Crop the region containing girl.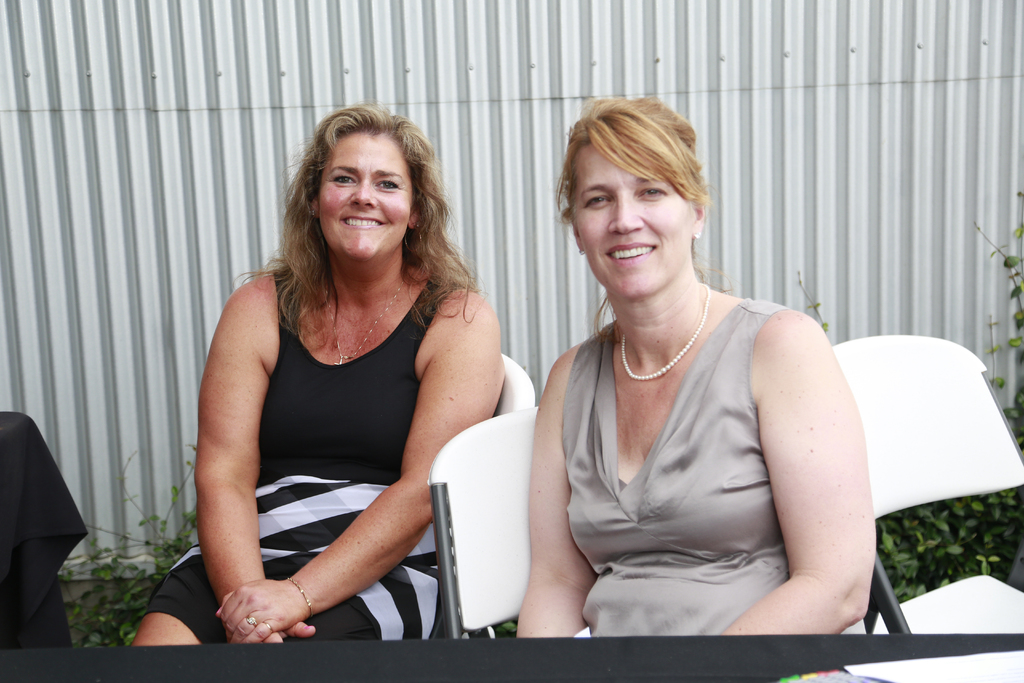
Crop region: (511,94,905,646).
